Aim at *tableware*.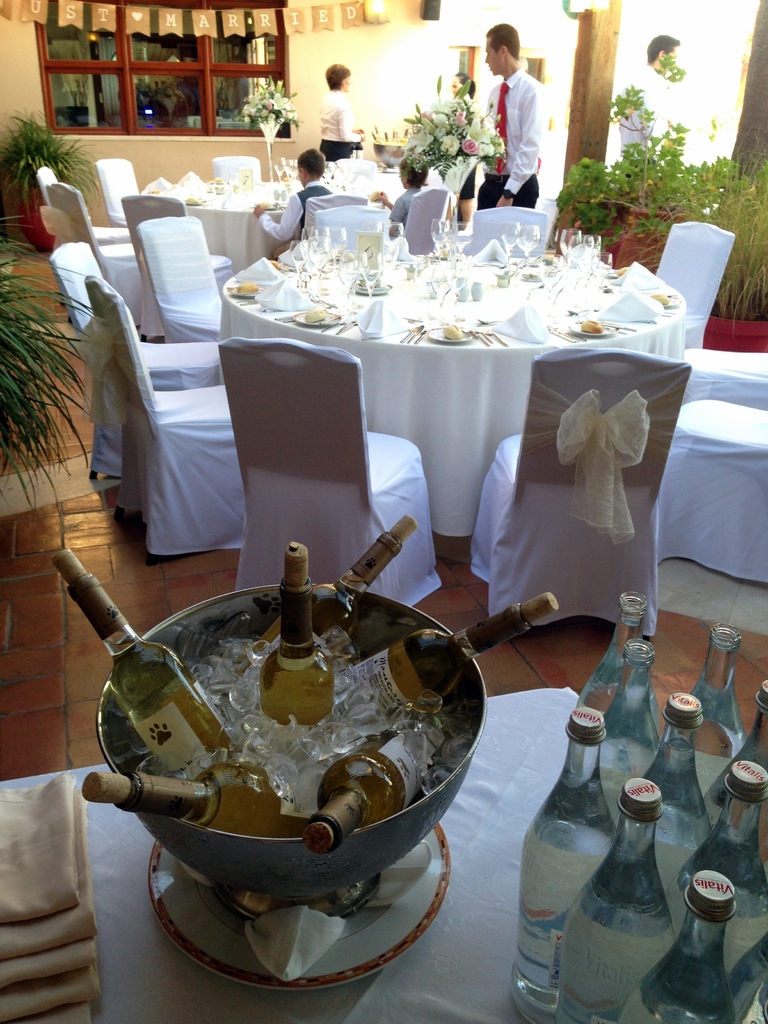
Aimed at 314/314/348/324.
